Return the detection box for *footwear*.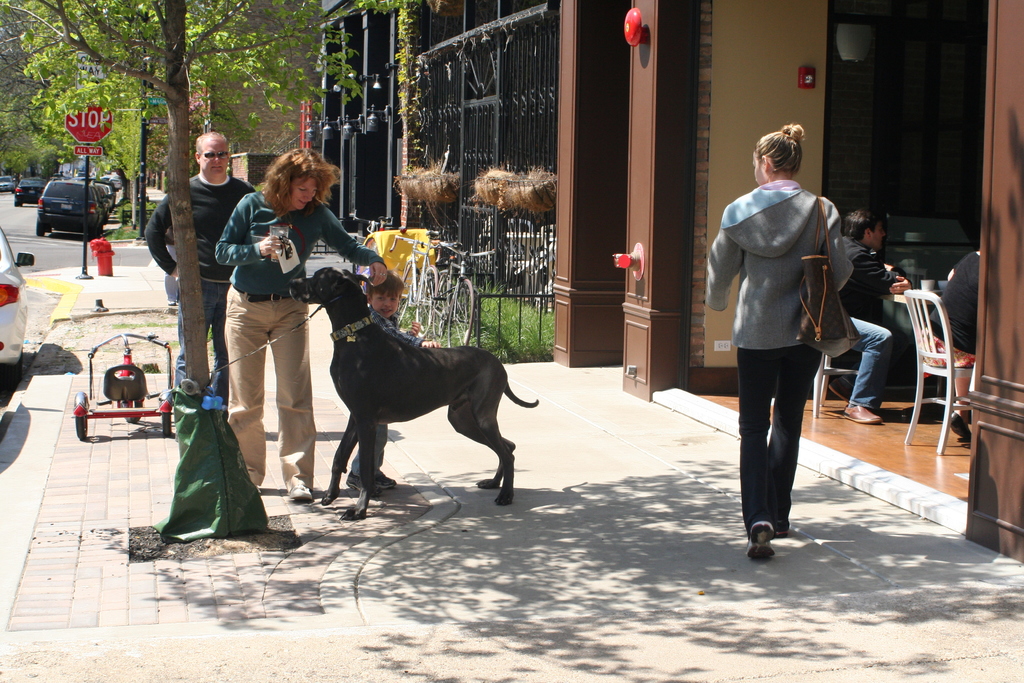
(left=375, top=466, right=395, bottom=488).
